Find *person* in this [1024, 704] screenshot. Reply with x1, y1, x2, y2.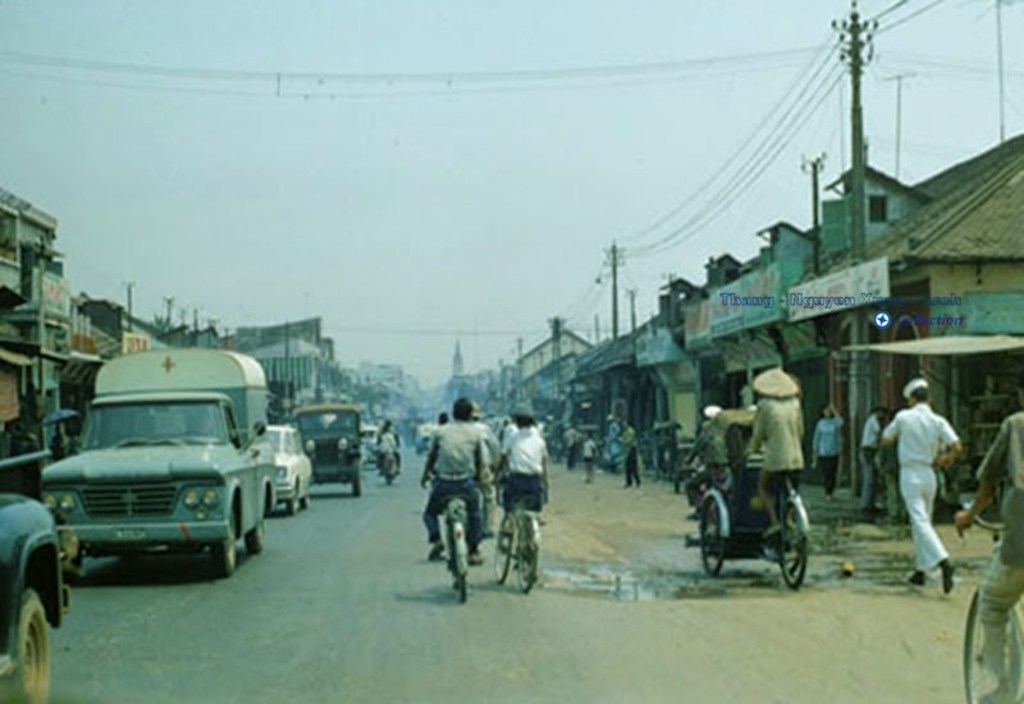
470, 408, 502, 539.
